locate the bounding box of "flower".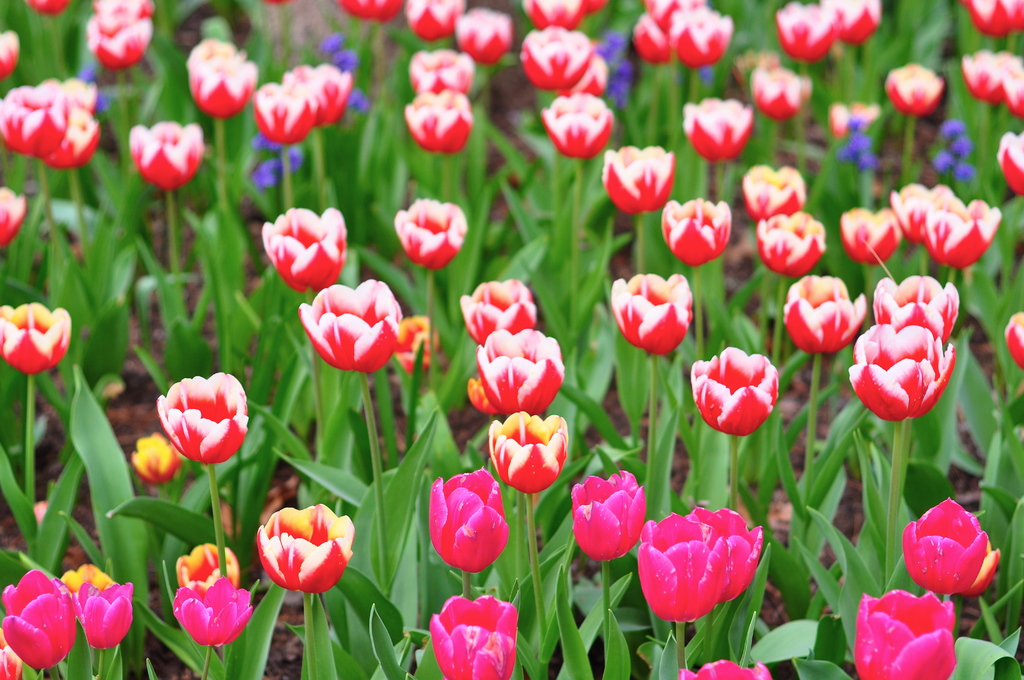
Bounding box: detection(425, 592, 516, 678).
